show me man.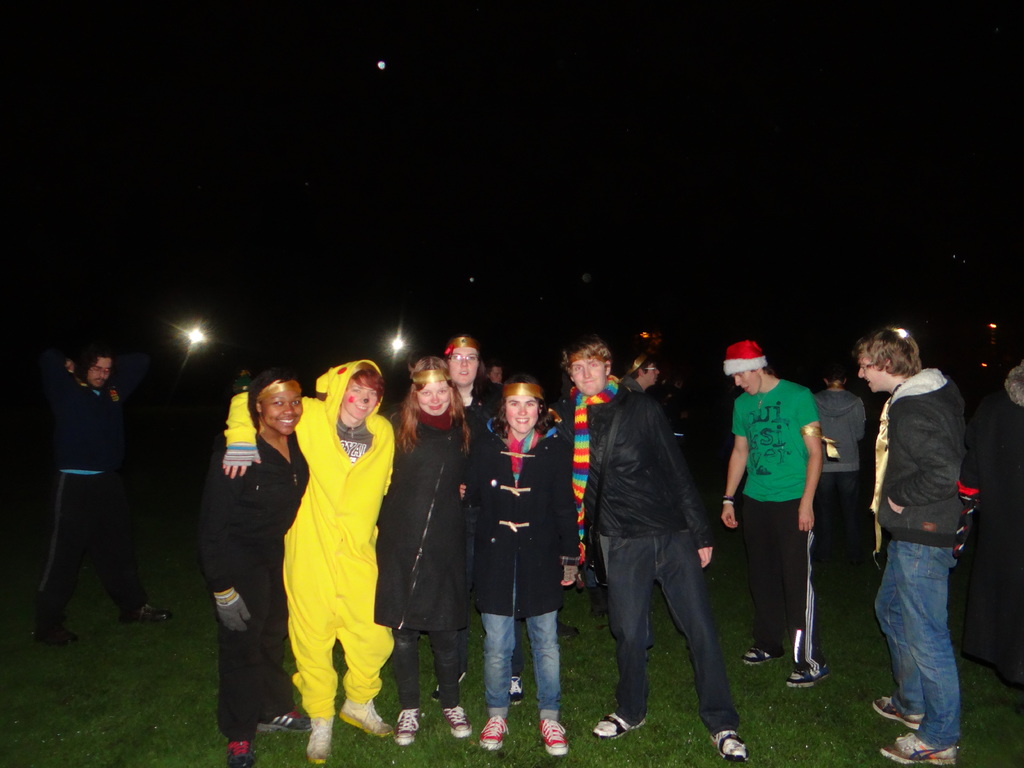
man is here: (x1=28, y1=349, x2=166, y2=650).
